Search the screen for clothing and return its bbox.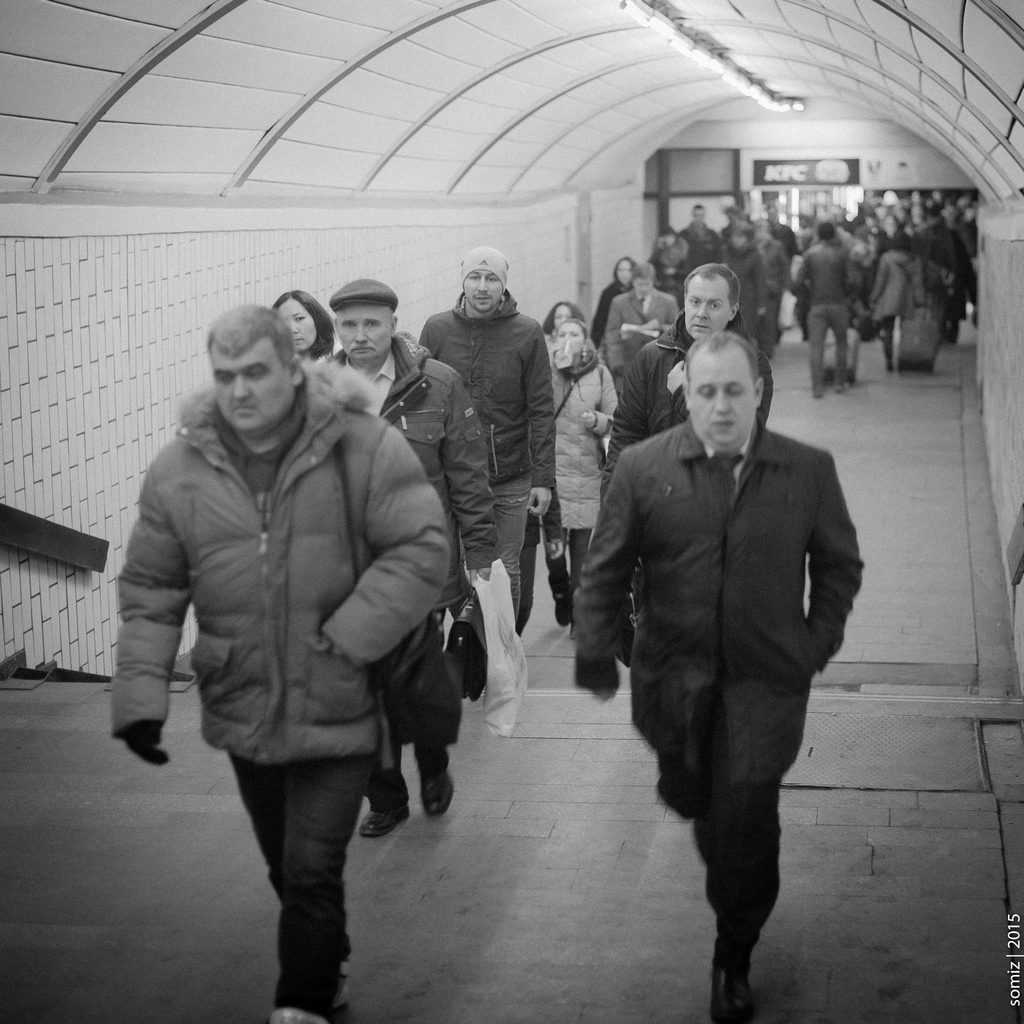
Found: 551:348:630:601.
